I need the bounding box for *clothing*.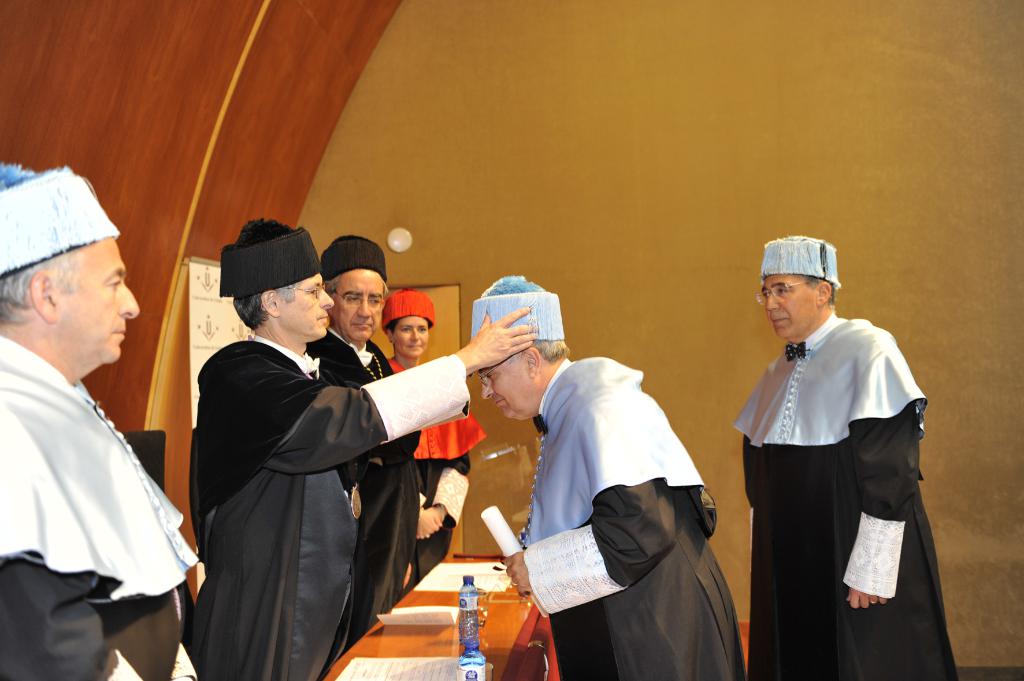
Here it is: (394, 357, 489, 581).
